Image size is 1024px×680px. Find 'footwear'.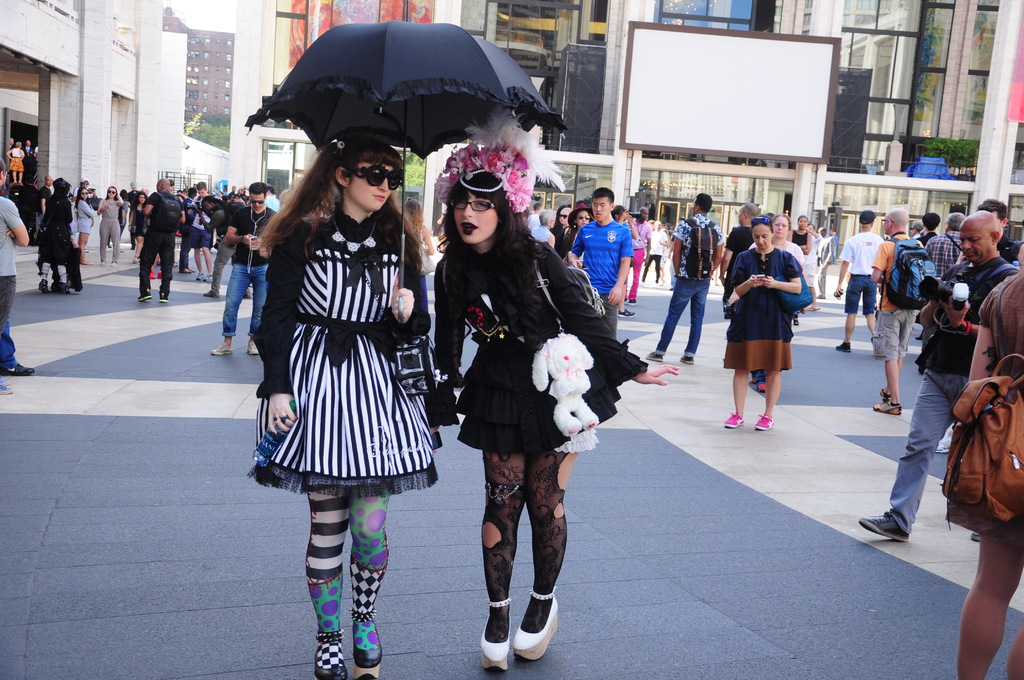
{"x1": 248, "y1": 339, "x2": 259, "y2": 352}.
